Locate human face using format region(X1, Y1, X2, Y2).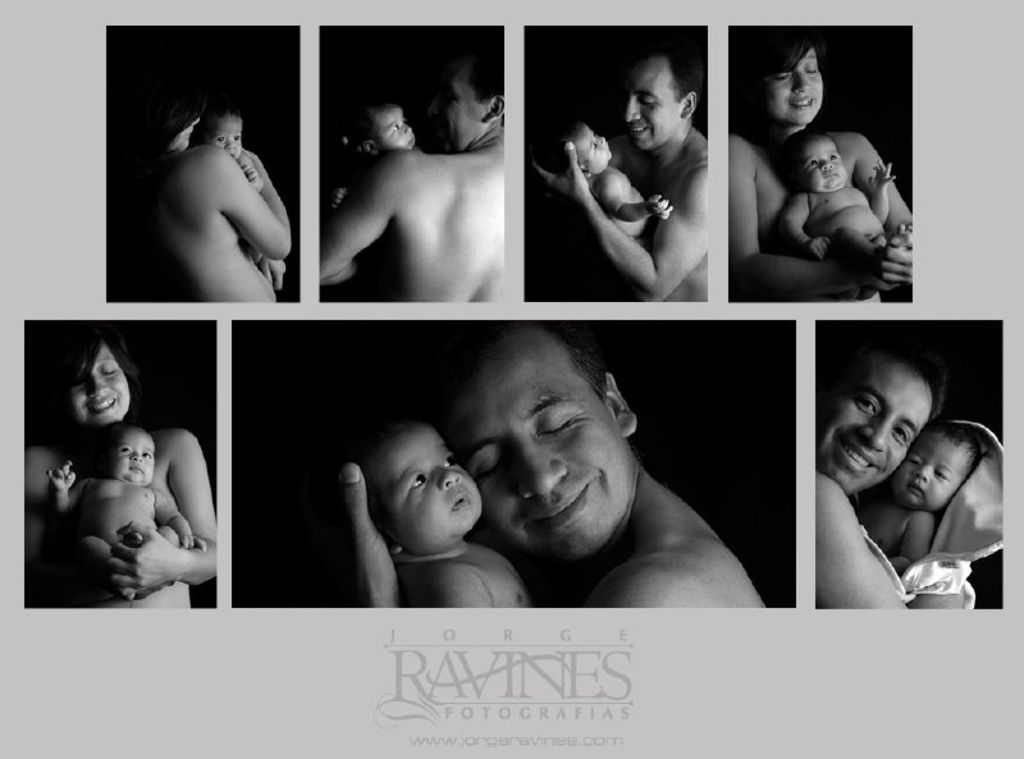
region(210, 108, 244, 156).
